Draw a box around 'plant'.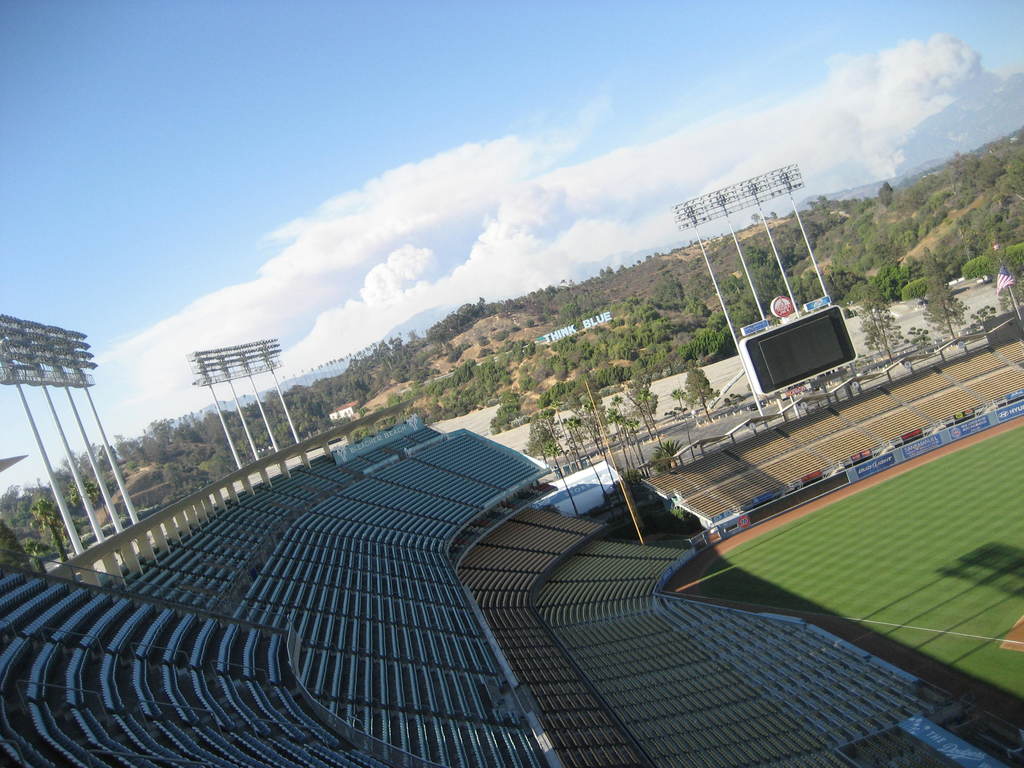
(left=719, top=392, right=753, bottom=404).
